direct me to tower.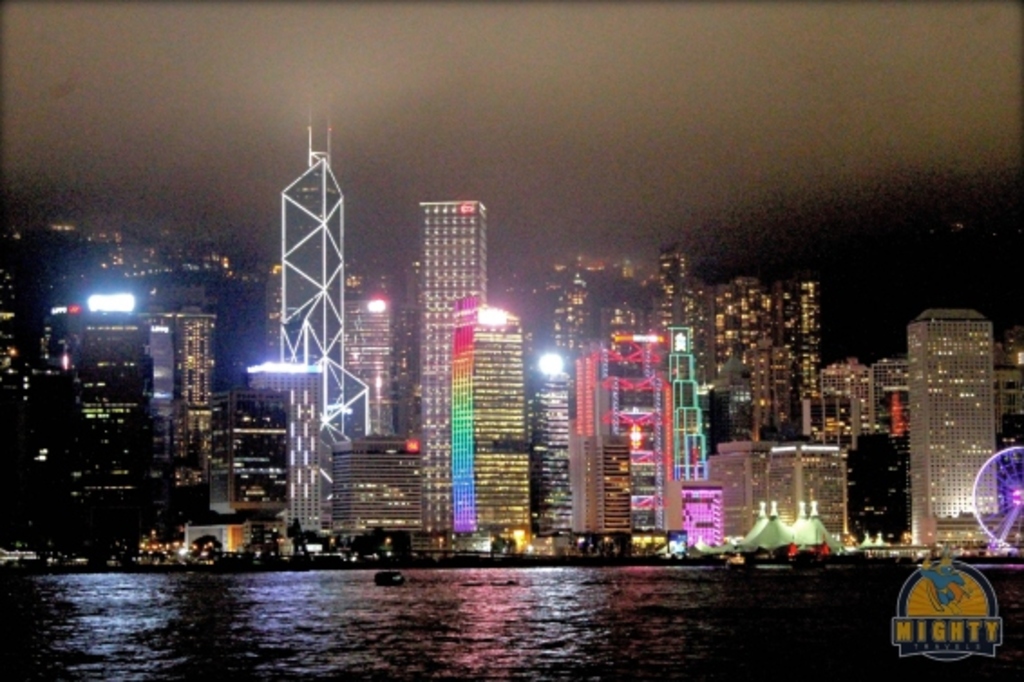
Direction: bbox=[456, 300, 534, 546].
